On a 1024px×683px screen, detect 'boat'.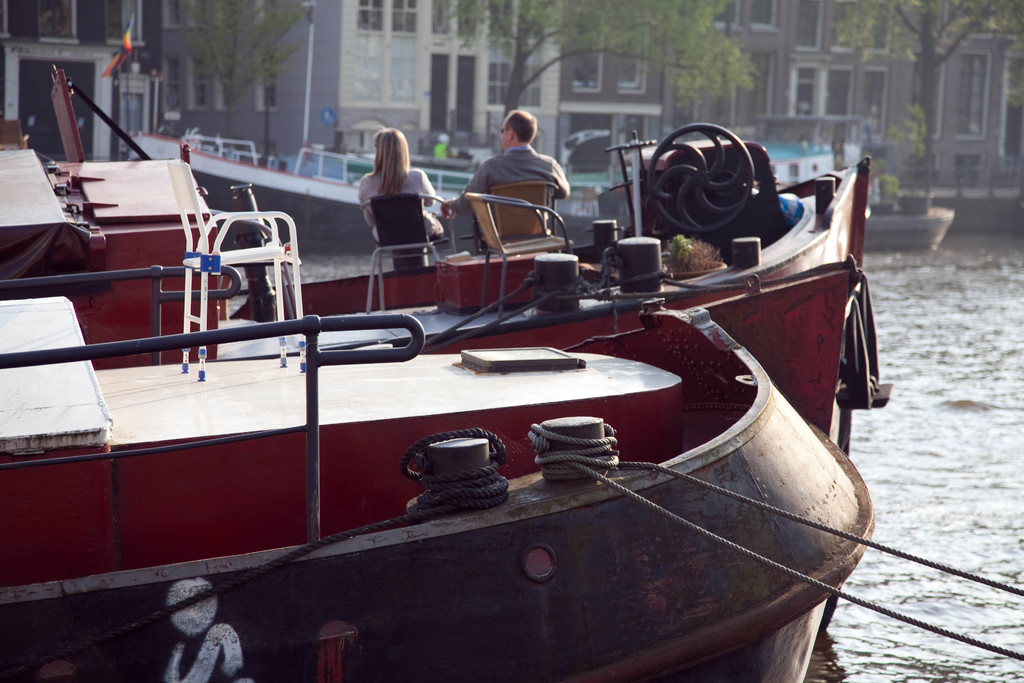
Rect(129, 119, 621, 263).
